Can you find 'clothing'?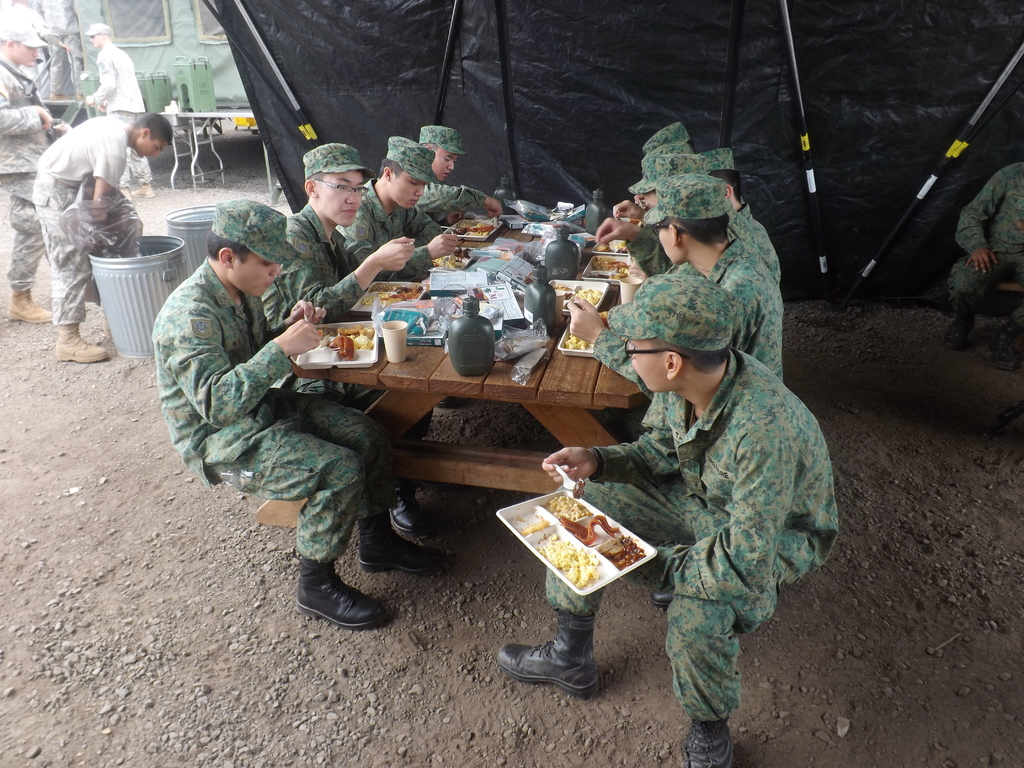
Yes, bounding box: <box>255,205,371,340</box>.
